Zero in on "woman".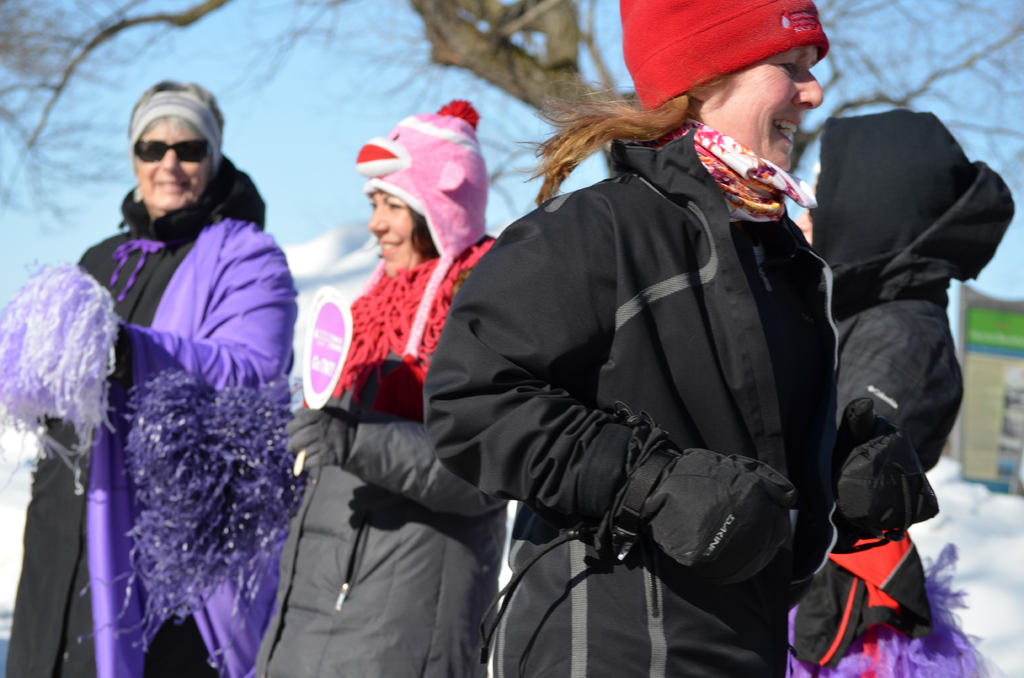
Zeroed in: (left=246, top=92, right=506, bottom=677).
